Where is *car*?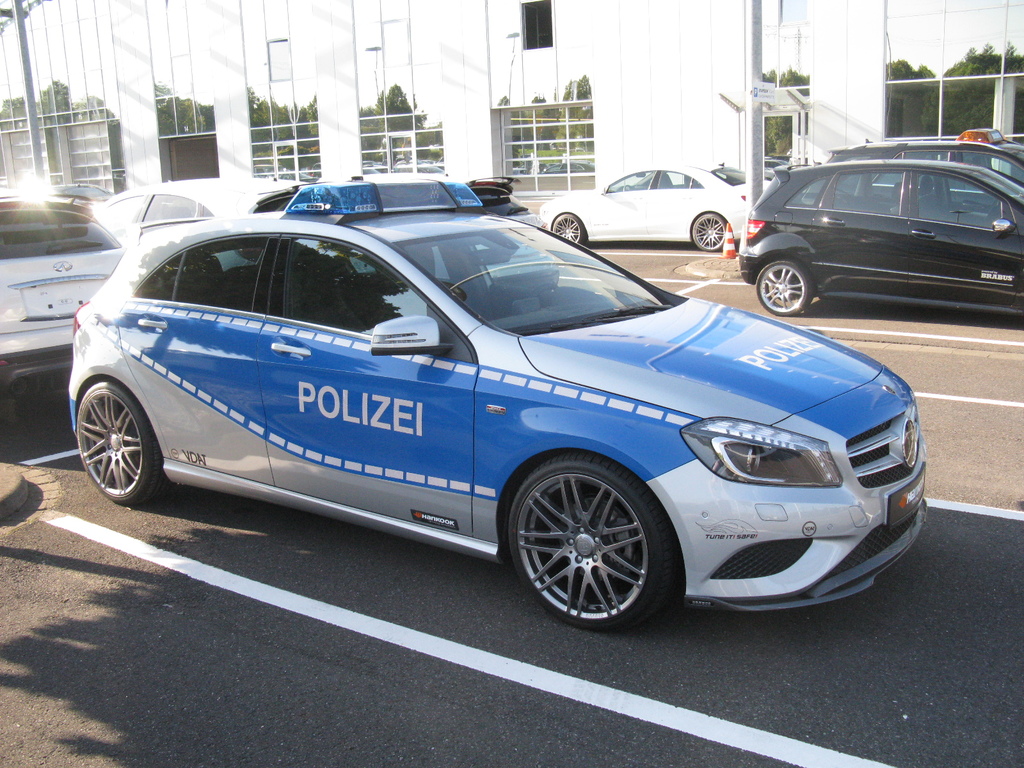
{"left": 828, "top": 127, "right": 1023, "bottom": 186}.
